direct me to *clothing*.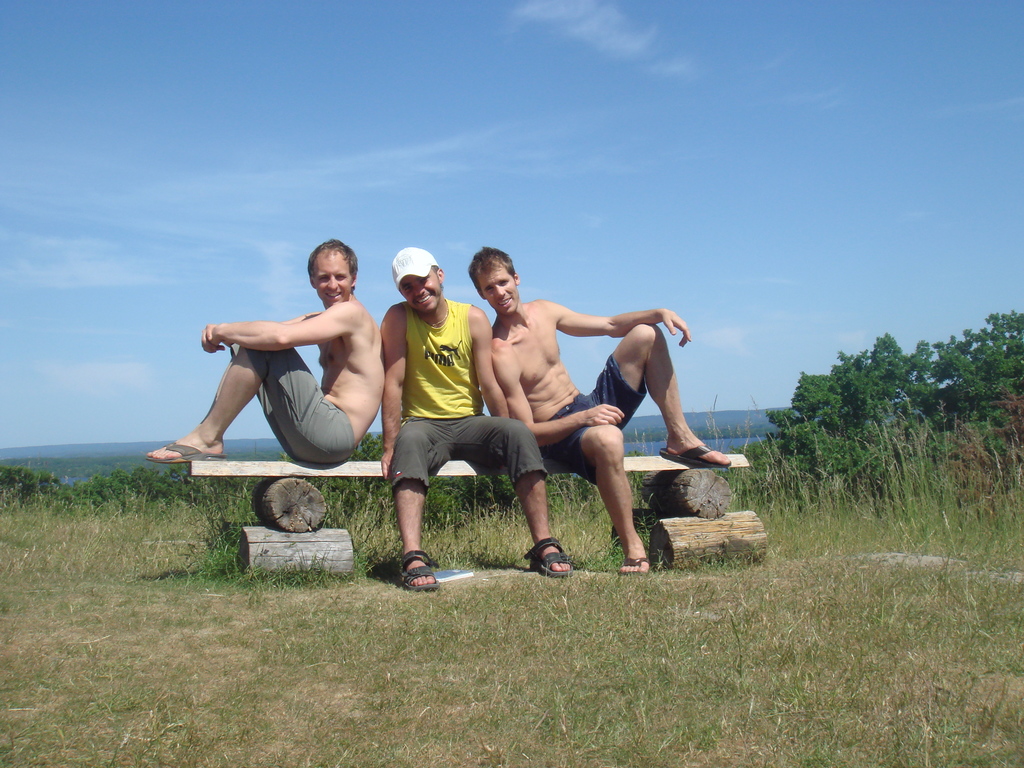
Direction: x1=546 y1=353 x2=651 y2=488.
